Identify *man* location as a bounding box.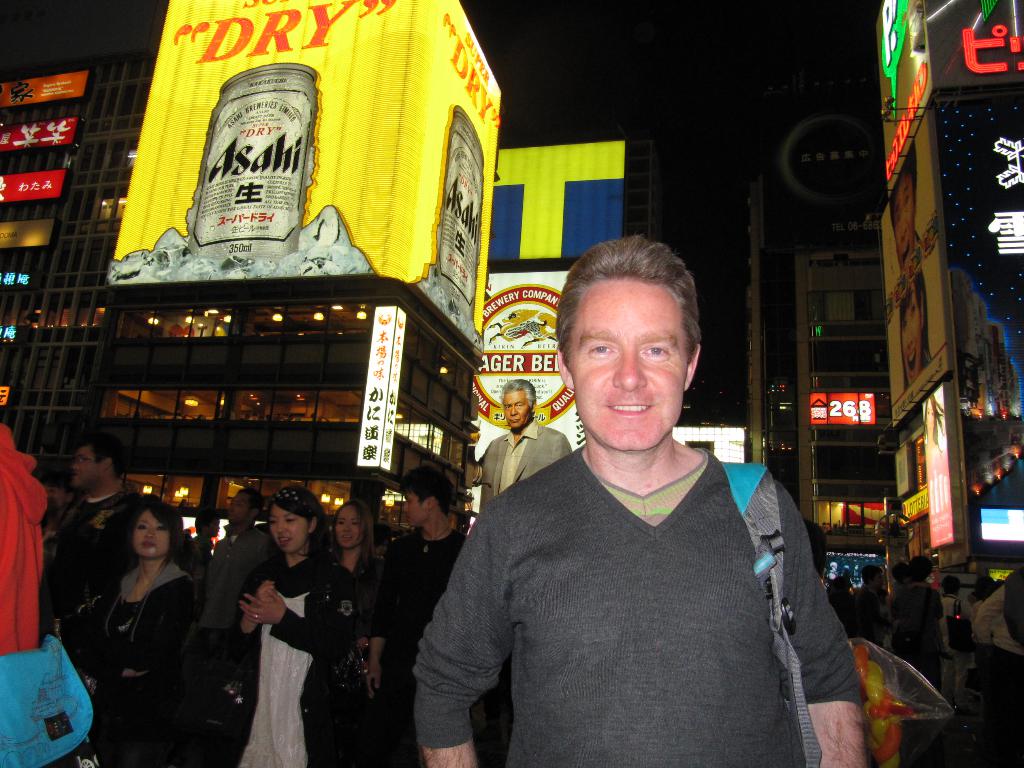
Rect(940, 575, 977, 701).
